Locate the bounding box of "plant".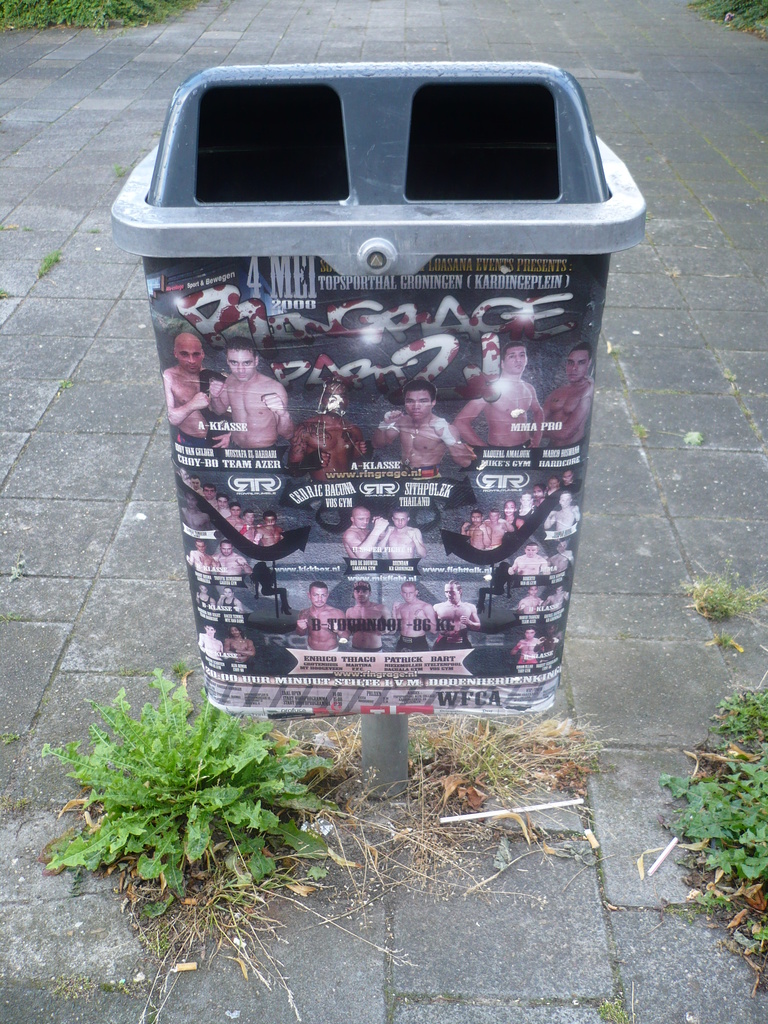
Bounding box: locate(713, 680, 767, 760).
